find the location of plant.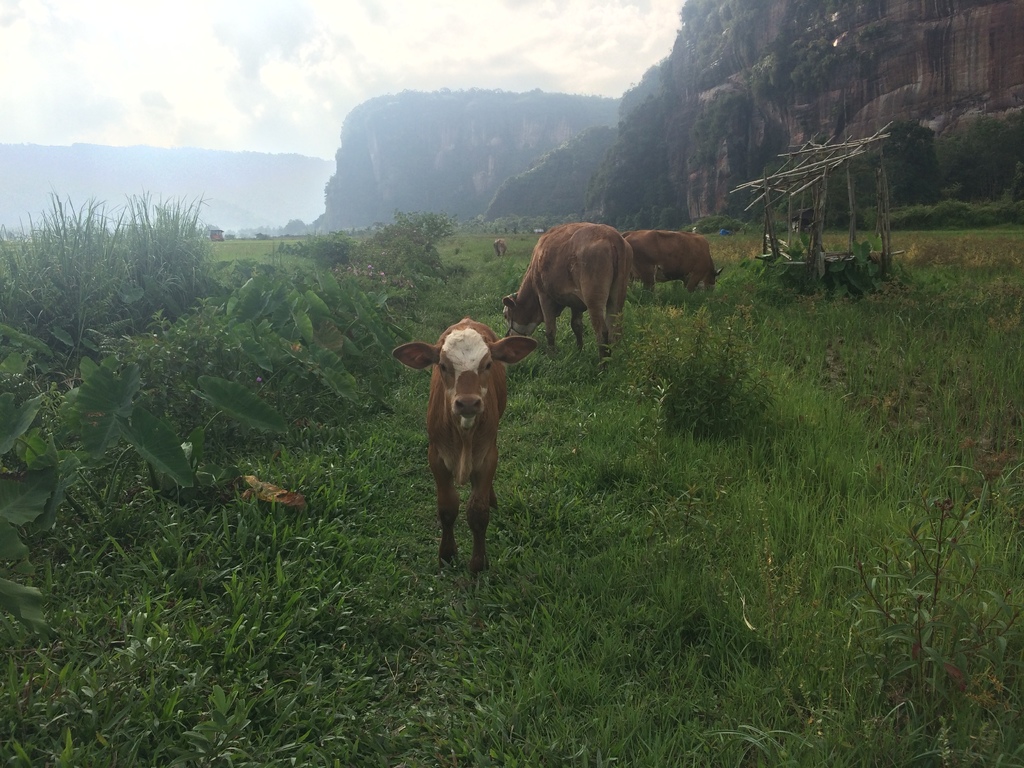
Location: (0, 390, 58, 636).
